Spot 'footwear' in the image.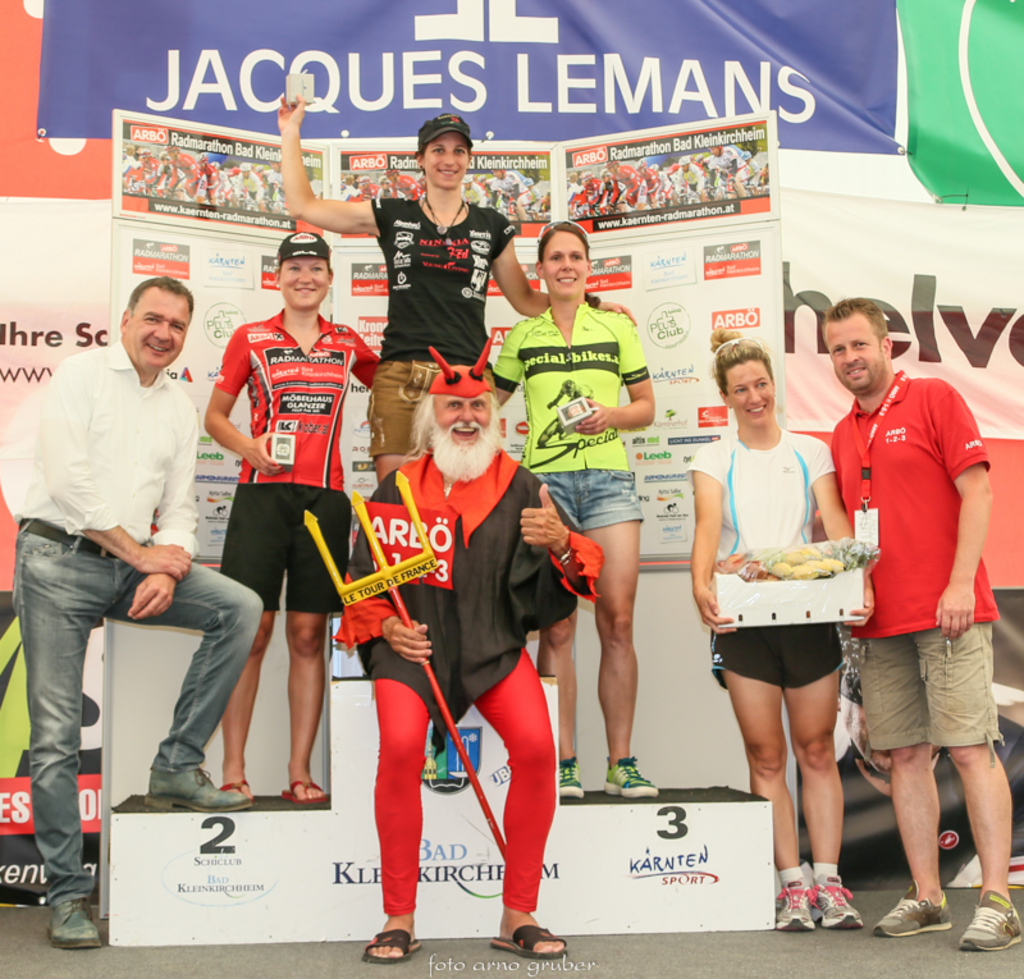
'footwear' found at box=[362, 924, 421, 966].
